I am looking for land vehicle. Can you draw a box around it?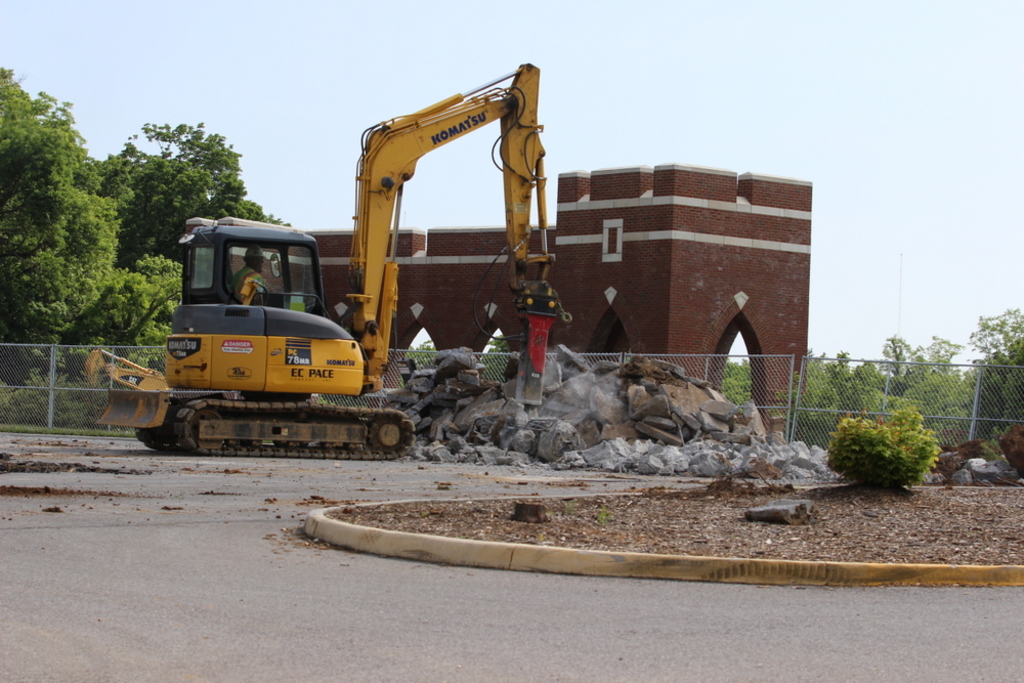
Sure, the bounding box is (141,92,594,464).
